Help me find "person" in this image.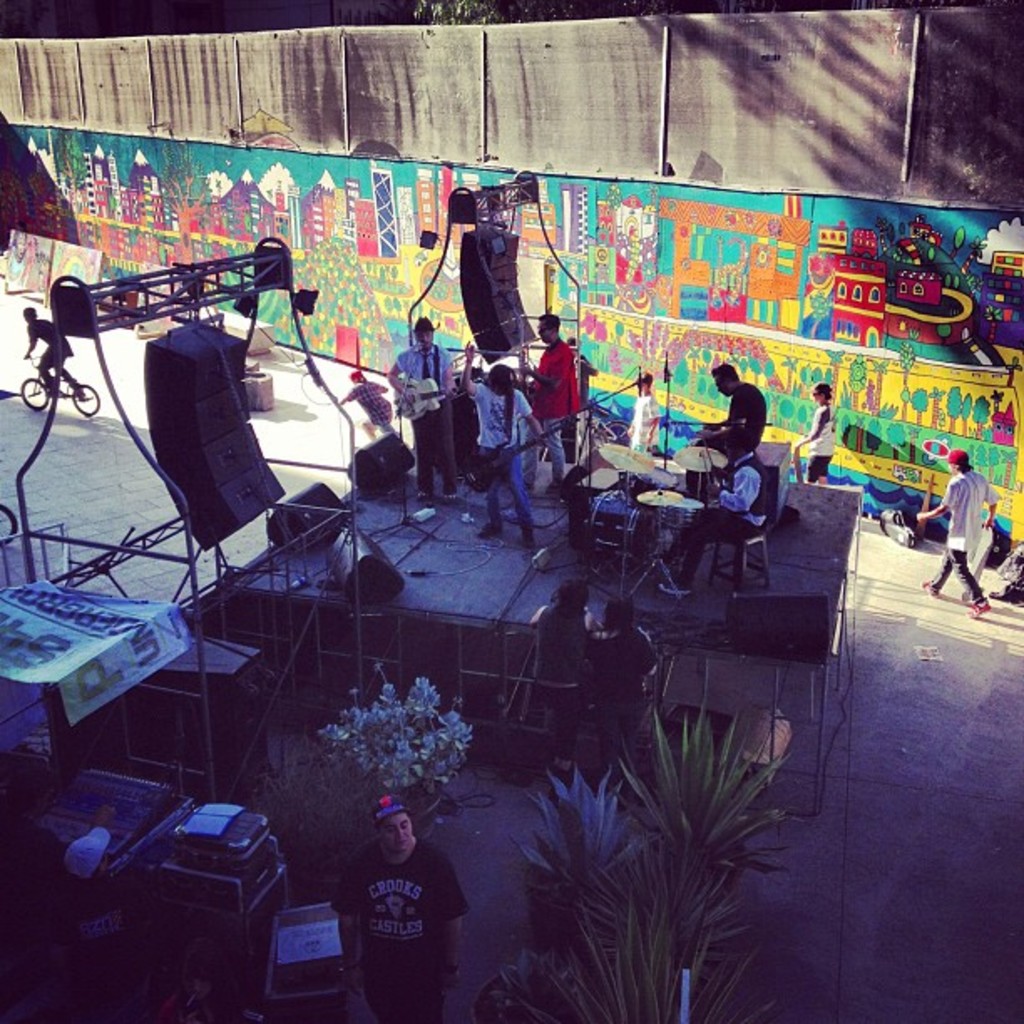
Found it: detection(385, 313, 467, 507).
